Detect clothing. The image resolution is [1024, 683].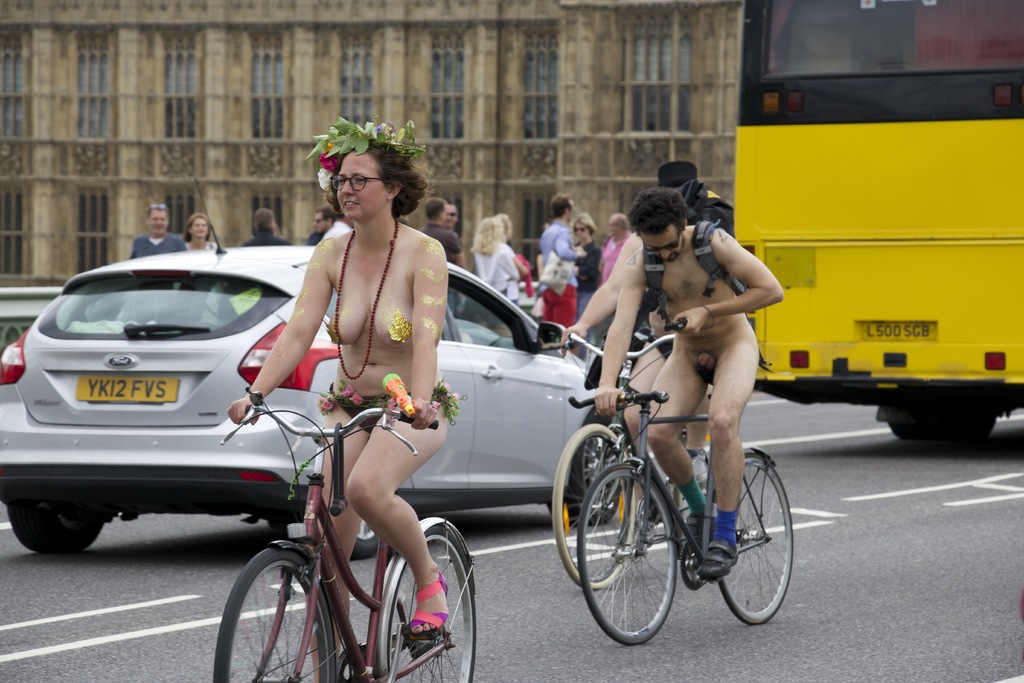
(left=304, top=224, right=328, bottom=246).
